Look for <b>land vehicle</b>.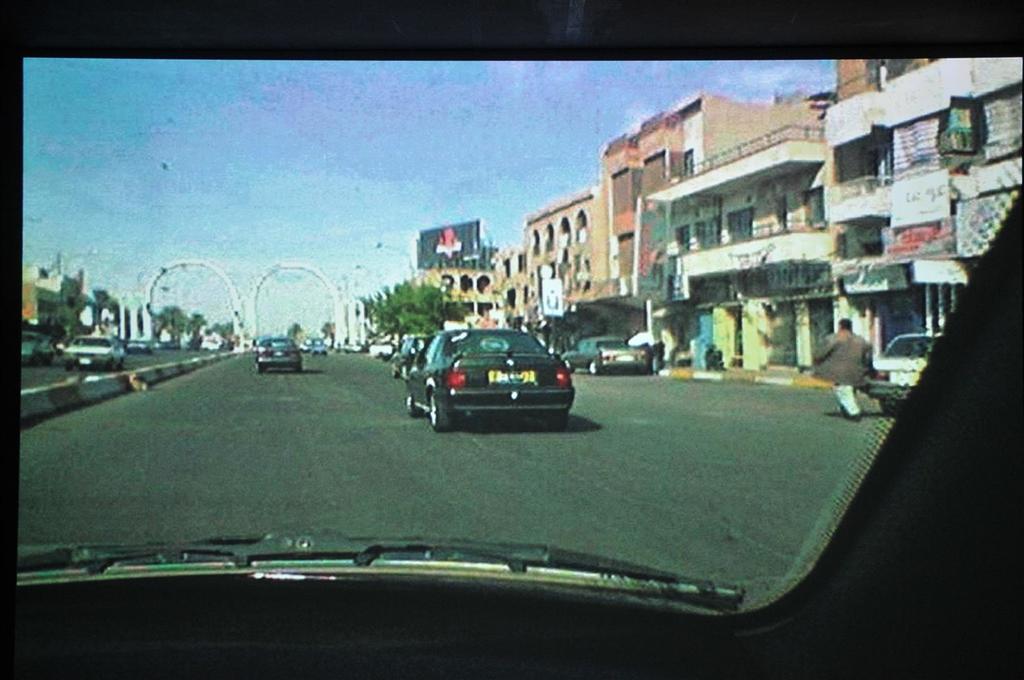
Found: {"left": 260, "top": 337, "right": 300, "bottom": 374}.
